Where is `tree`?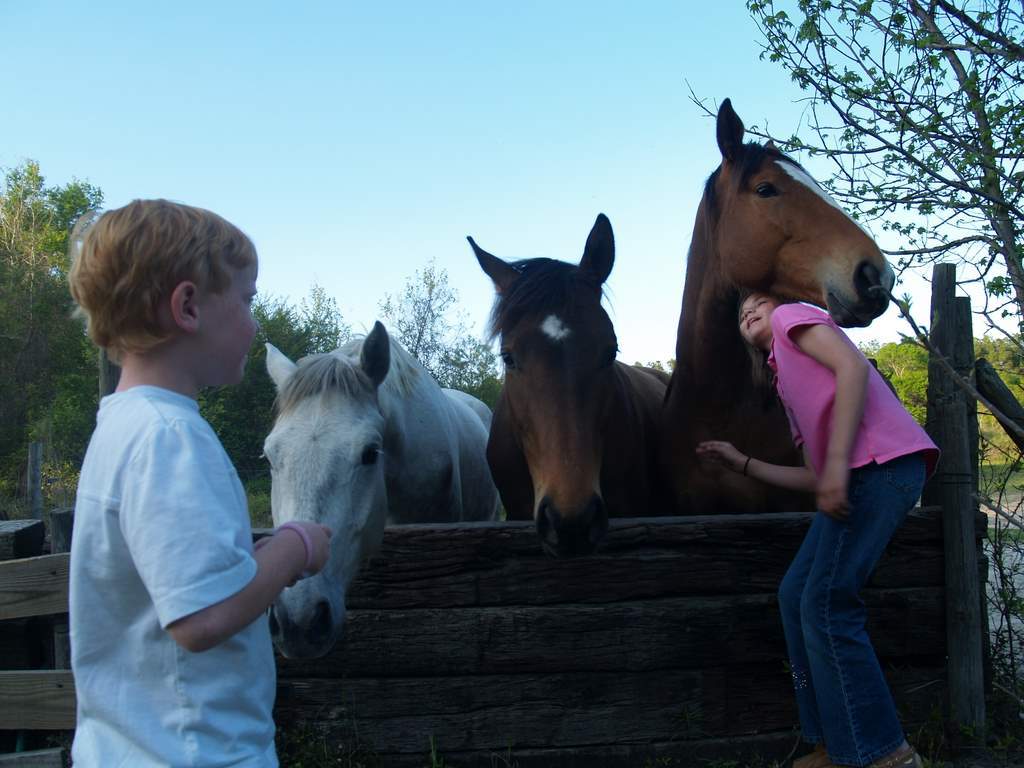
(left=0, top=153, right=509, bottom=495).
